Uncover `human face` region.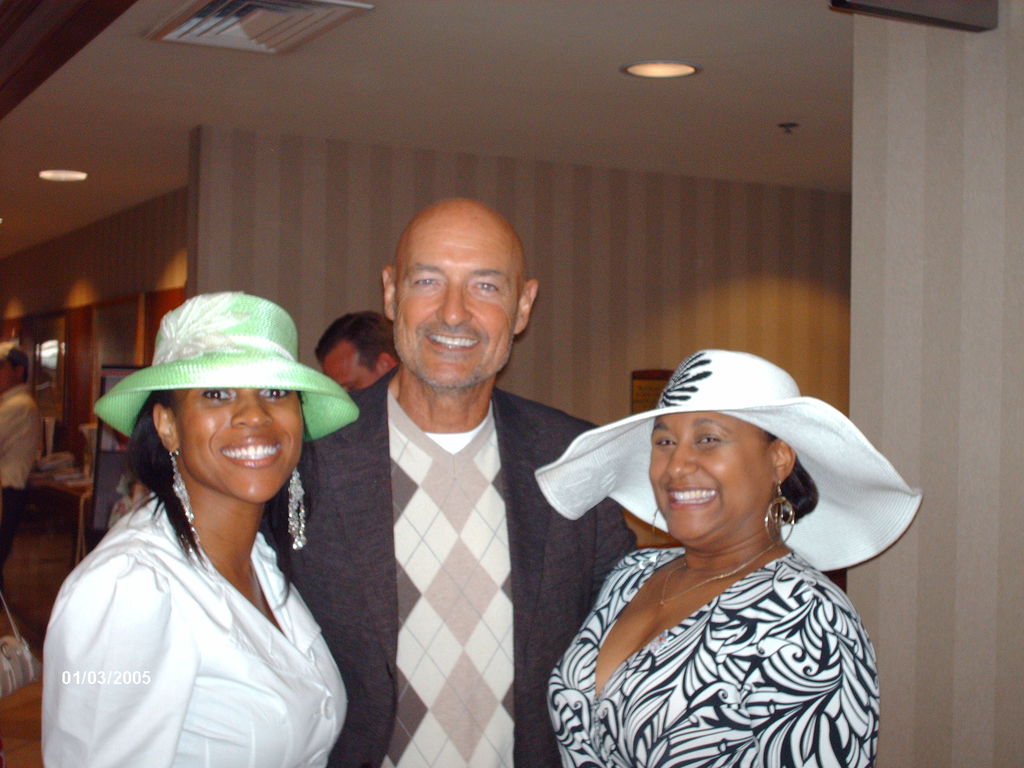
Uncovered: [170,383,304,505].
